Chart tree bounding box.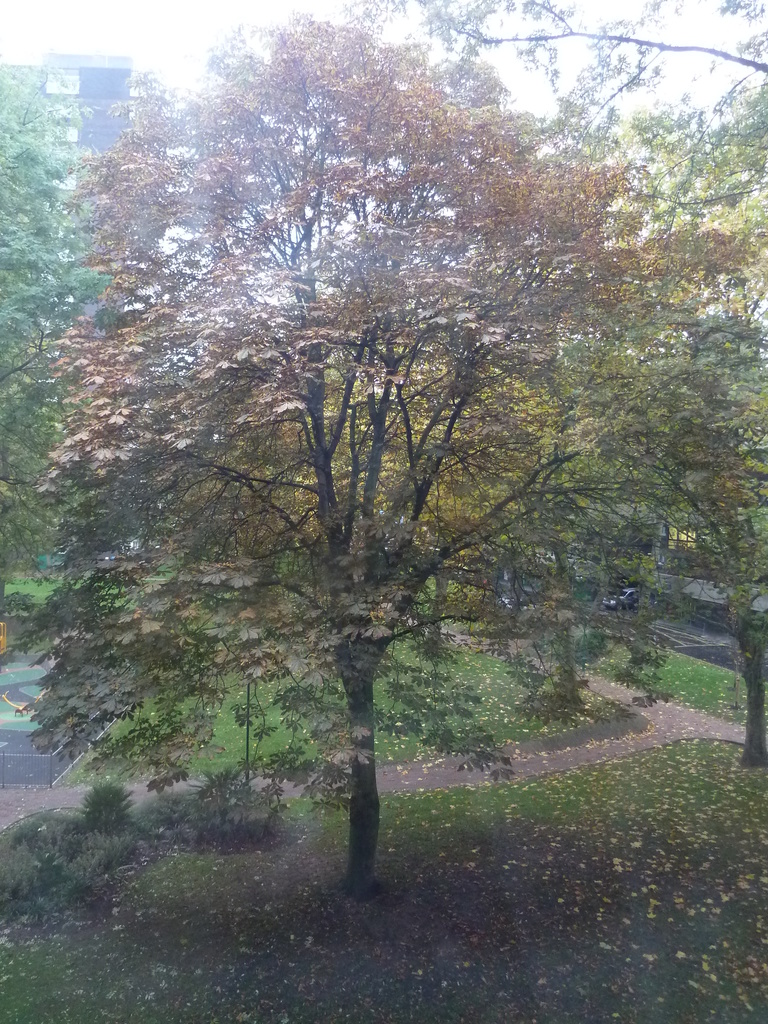
Charted: pyautogui.locateOnScreen(377, 0, 767, 115).
